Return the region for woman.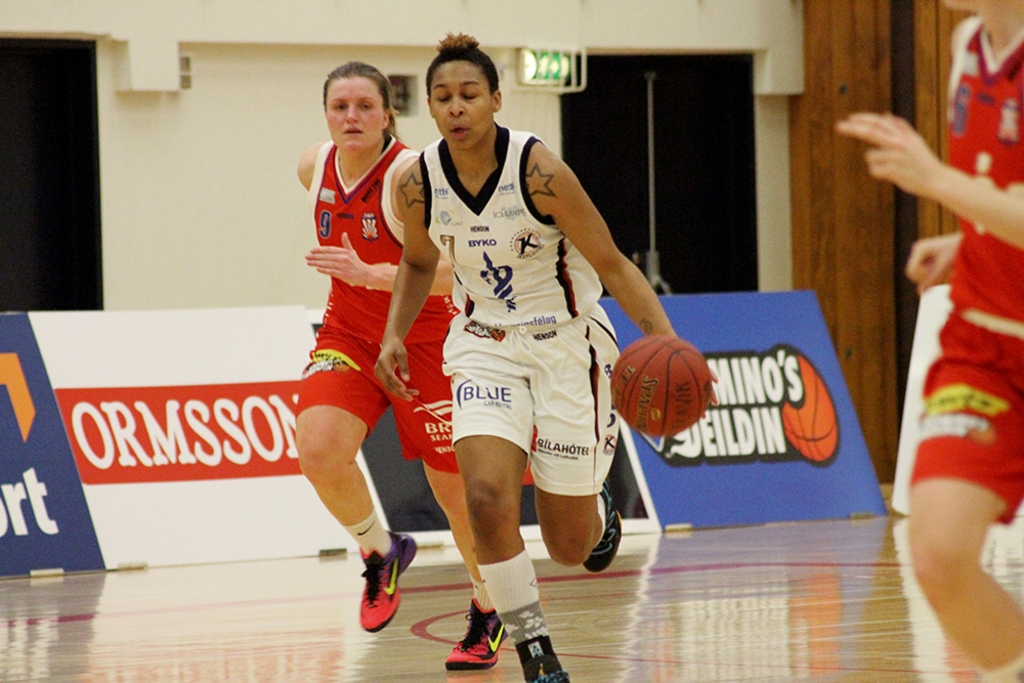
rect(372, 32, 726, 682).
